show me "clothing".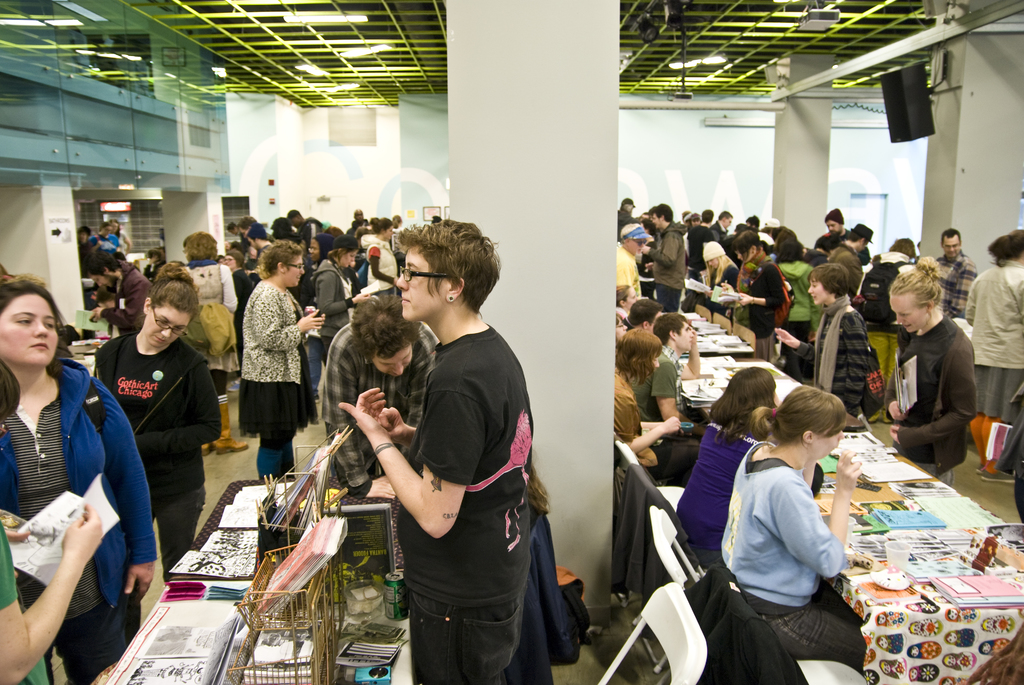
"clothing" is here: bbox=[937, 249, 970, 310].
